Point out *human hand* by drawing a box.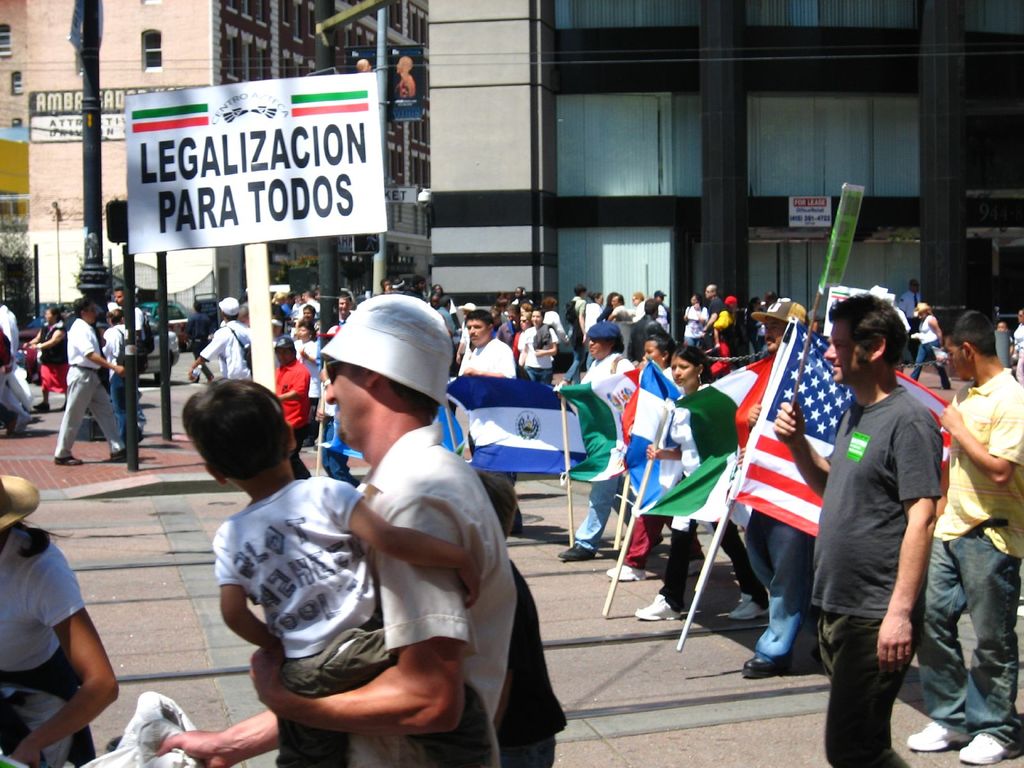
(left=20, top=338, right=31, bottom=353).
